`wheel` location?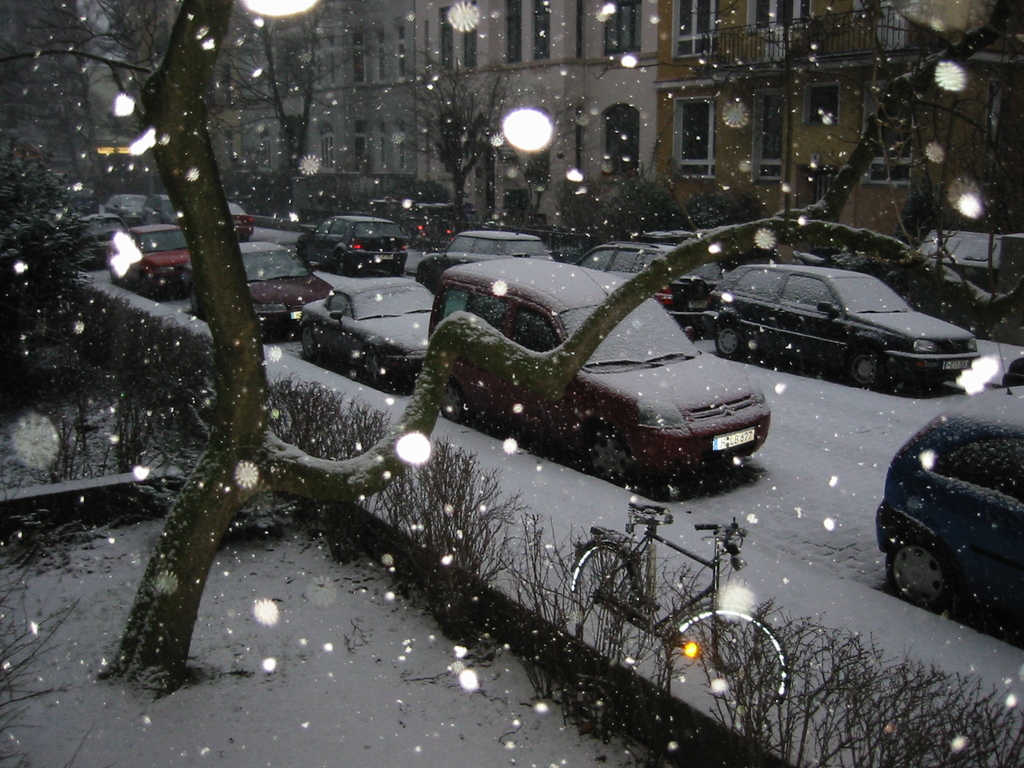
[714, 328, 743, 357]
